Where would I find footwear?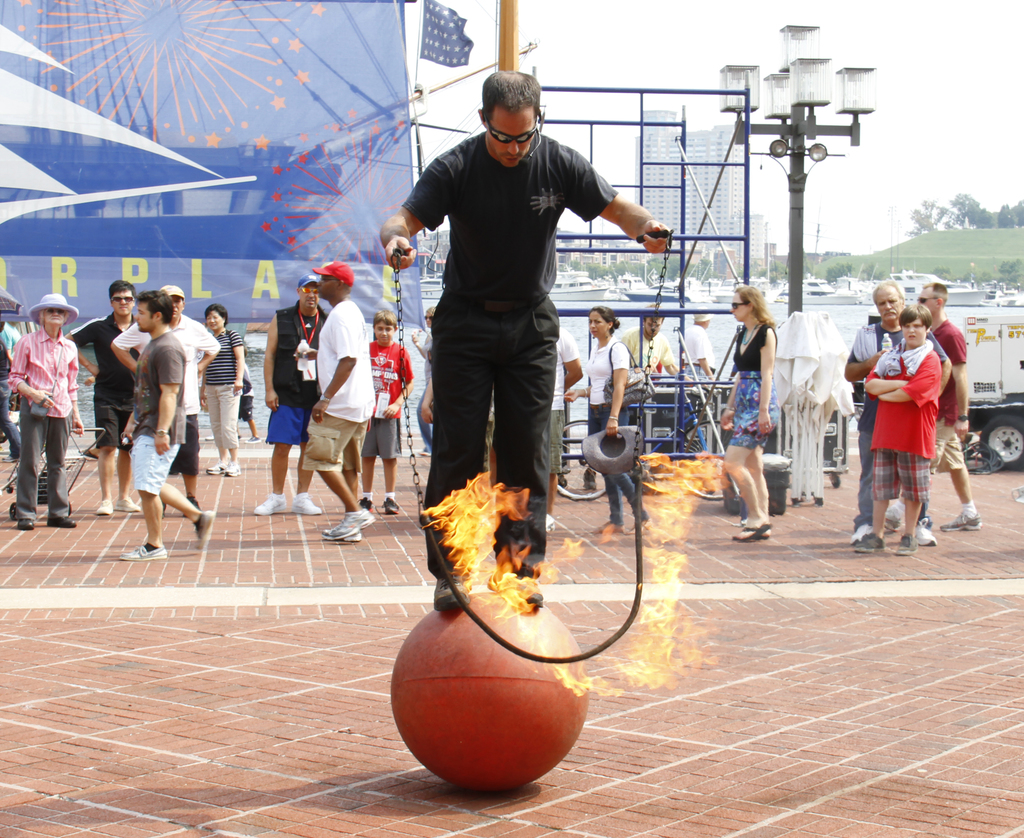
At l=417, t=446, r=434, b=459.
